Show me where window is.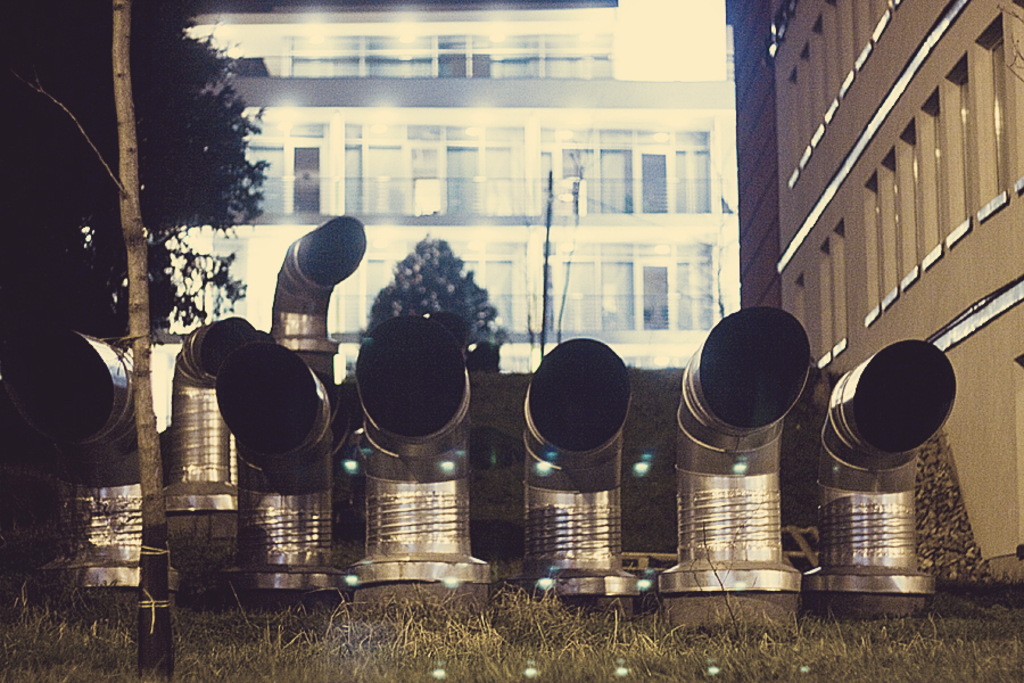
window is at crop(603, 258, 636, 327).
